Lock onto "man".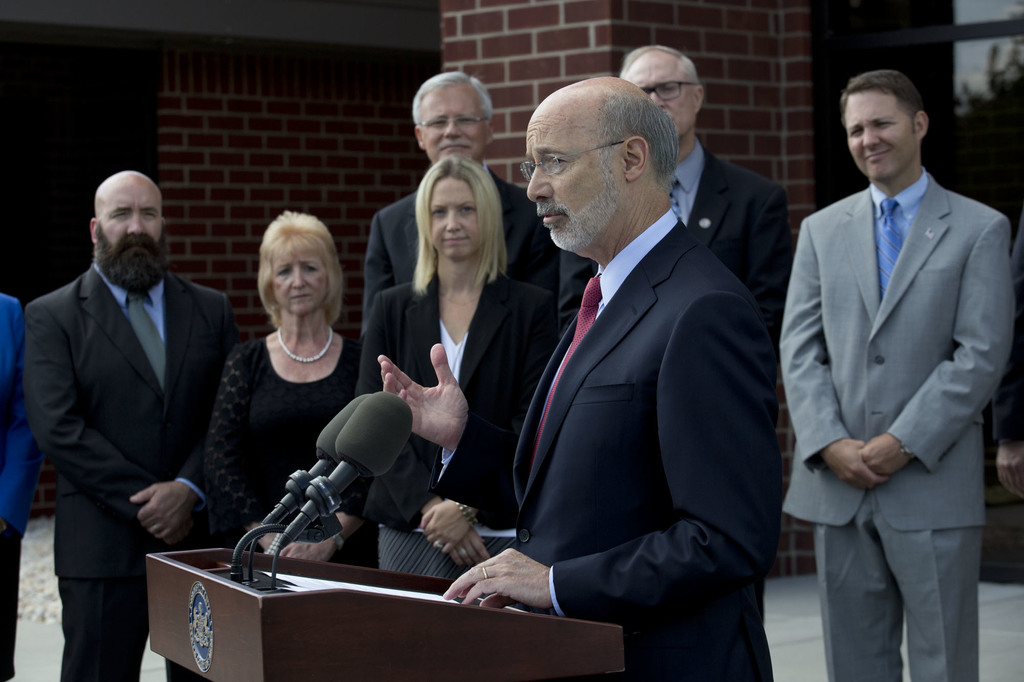
Locked: left=358, top=74, right=554, bottom=401.
